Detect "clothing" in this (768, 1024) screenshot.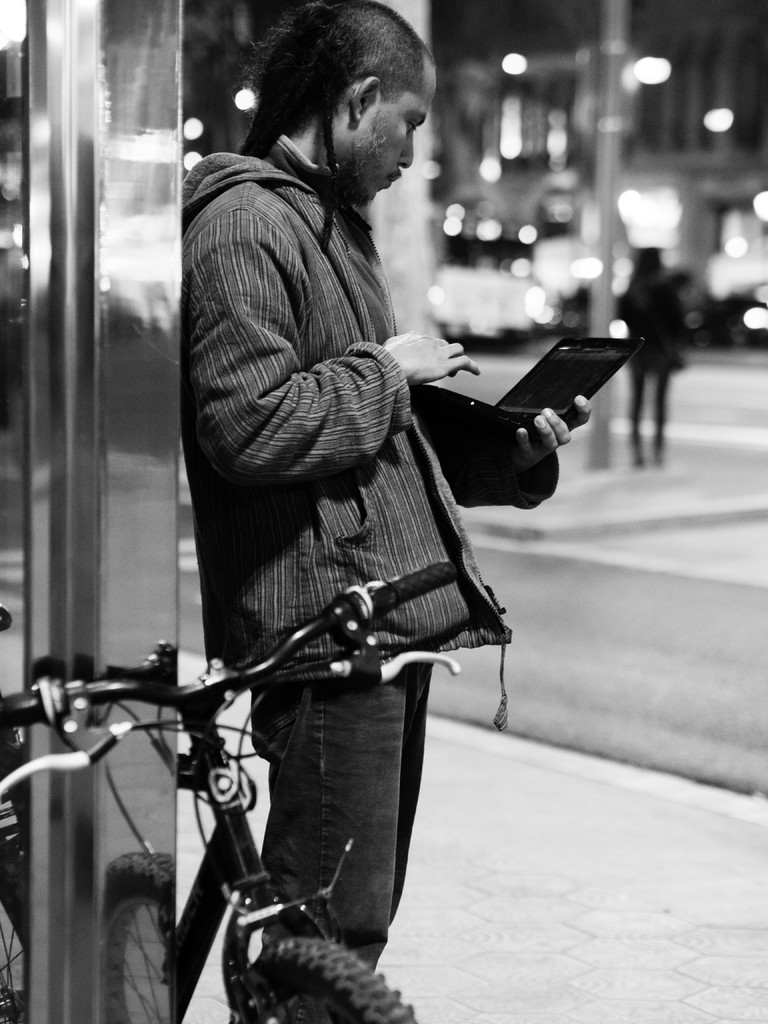
Detection: 191:155:494:981.
